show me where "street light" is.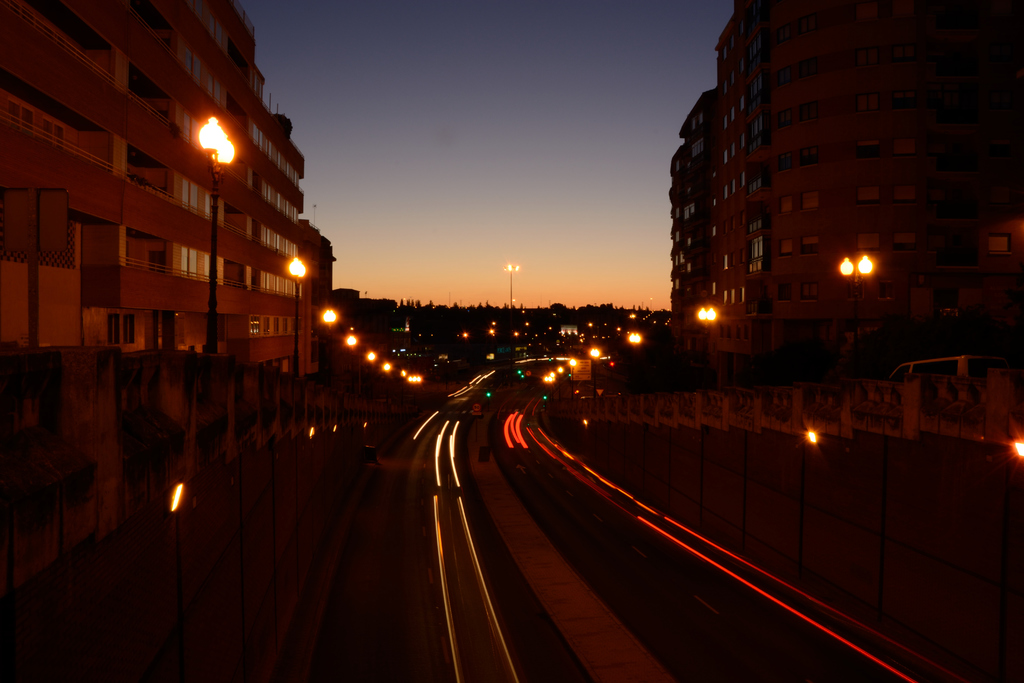
"street light" is at bbox=(543, 372, 560, 397).
